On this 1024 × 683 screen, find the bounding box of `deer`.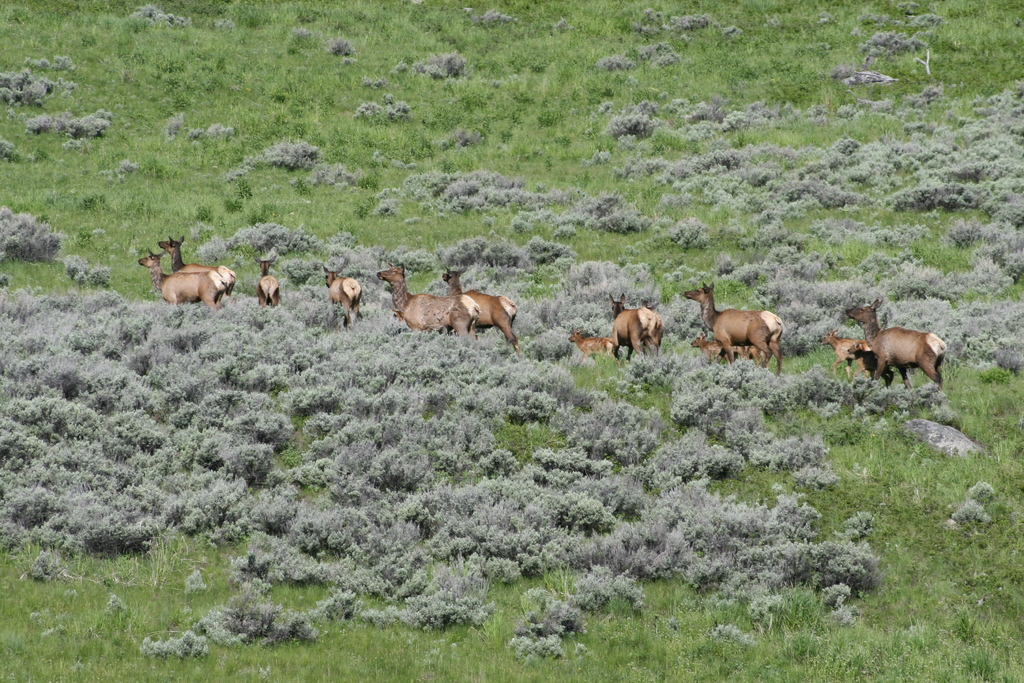
Bounding box: 606:290:659:363.
